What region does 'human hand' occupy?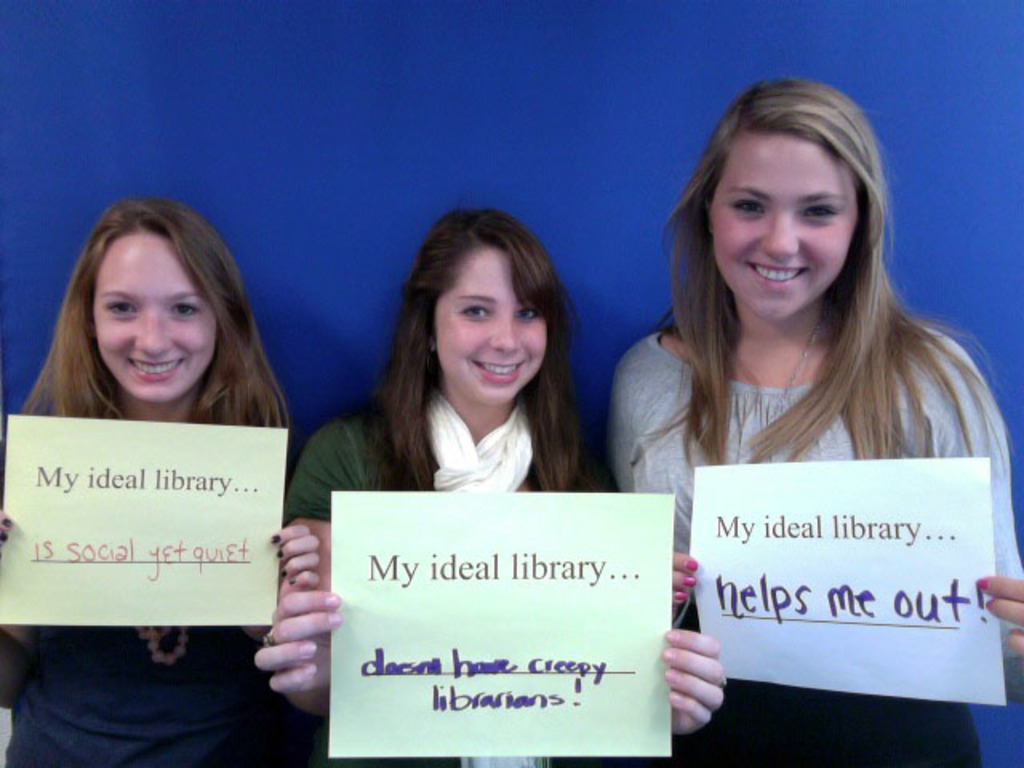
{"x1": 0, "y1": 507, "x2": 18, "y2": 550}.
